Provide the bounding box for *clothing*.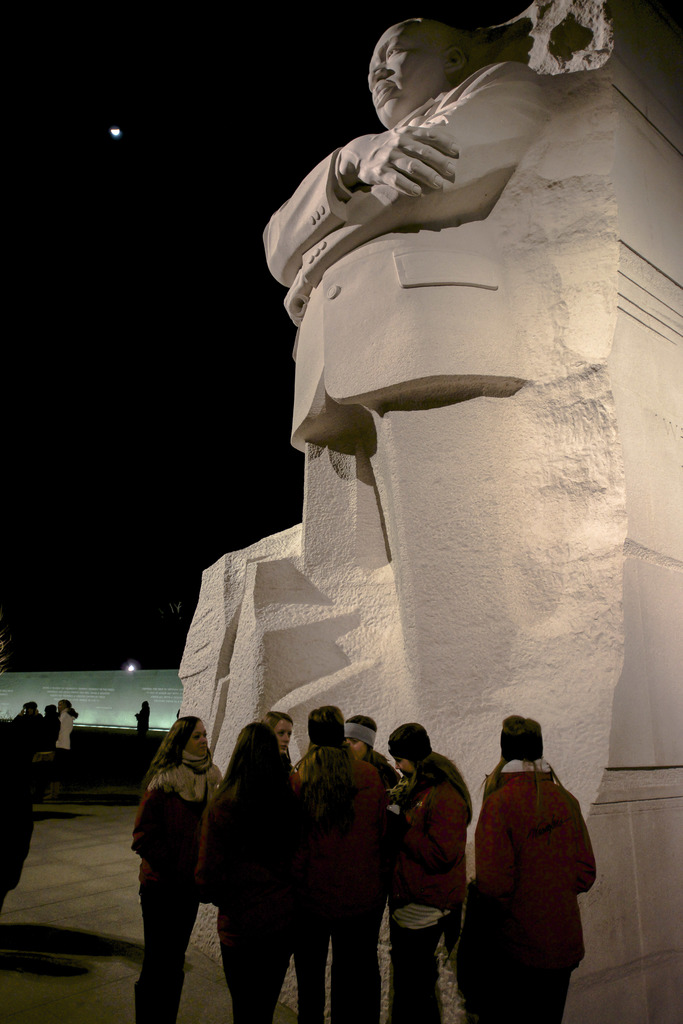
{"left": 135, "top": 706, "right": 152, "bottom": 760}.
